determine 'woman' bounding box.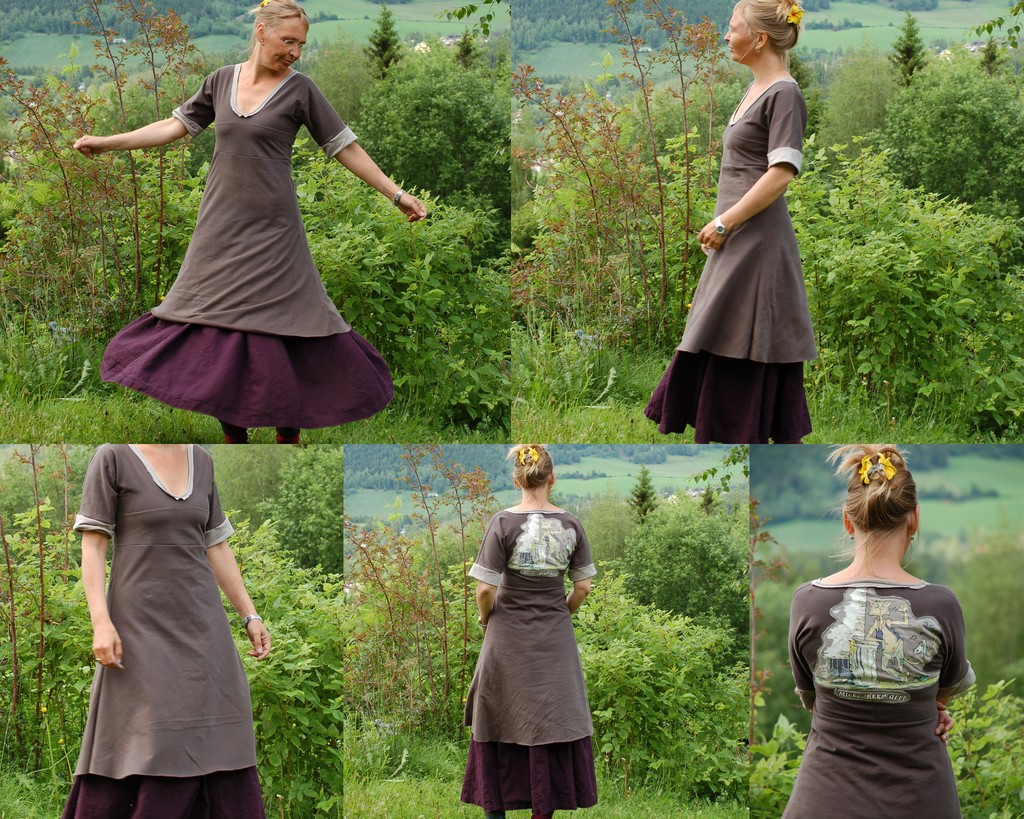
Determined: {"left": 769, "top": 431, "right": 976, "bottom": 804}.
